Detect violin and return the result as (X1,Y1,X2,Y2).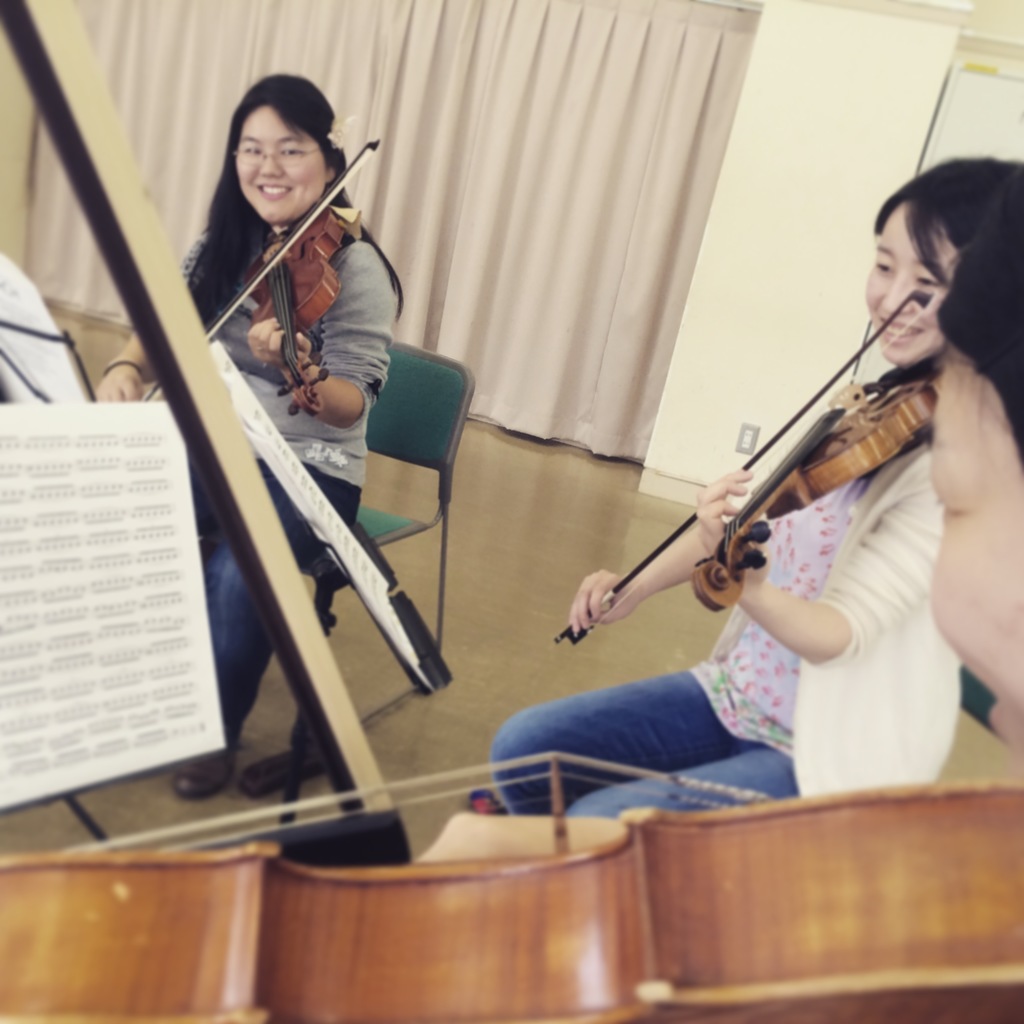
(124,127,385,422).
